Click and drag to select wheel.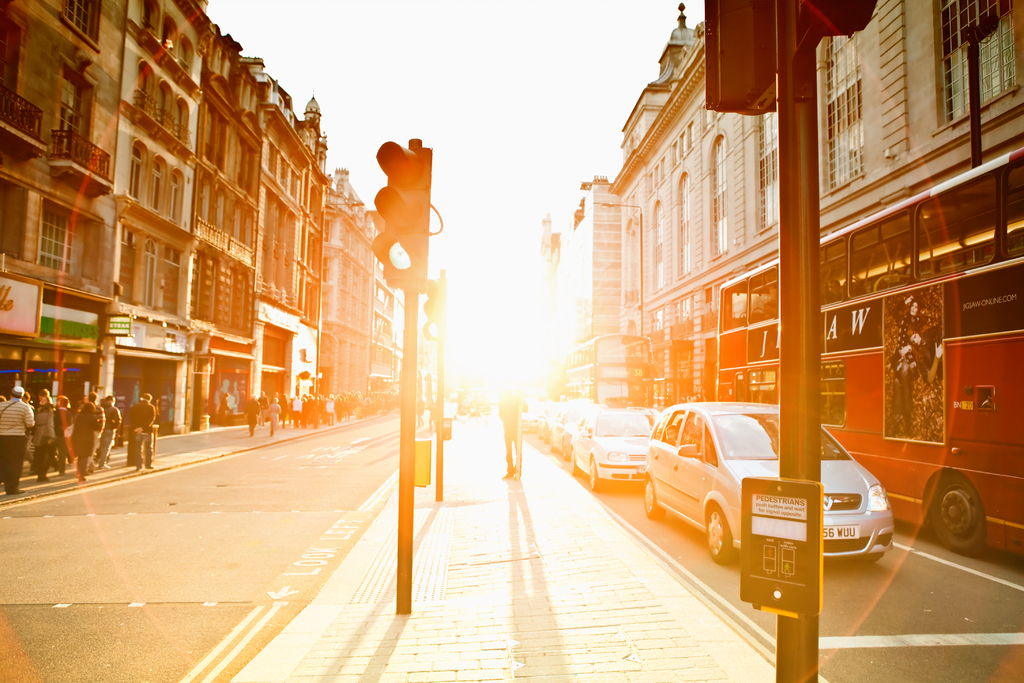
Selection: x1=591 y1=459 x2=609 y2=497.
